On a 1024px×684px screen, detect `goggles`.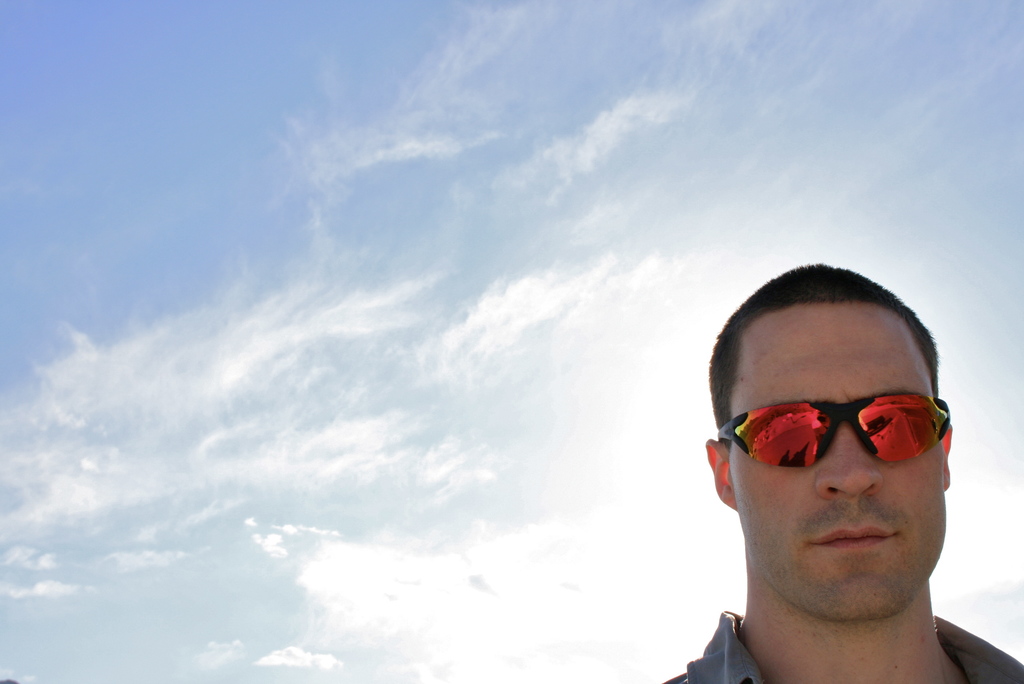
[left=723, top=395, right=957, bottom=486].
